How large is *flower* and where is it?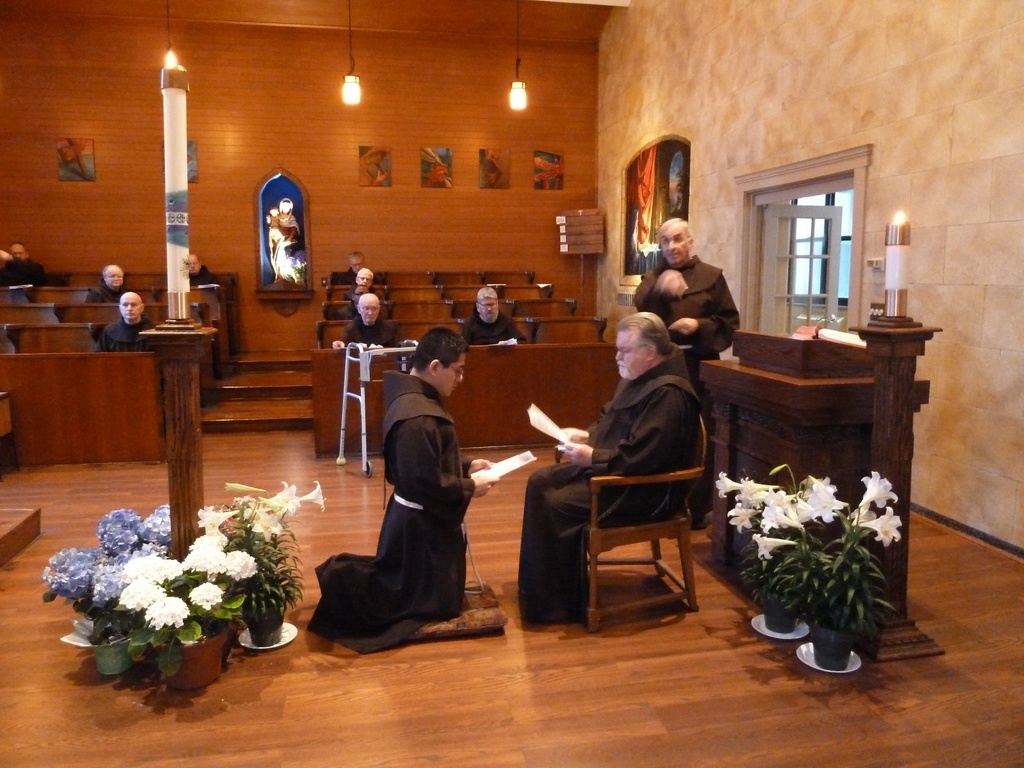
Bounding box: [264, 483, 295, 504].
